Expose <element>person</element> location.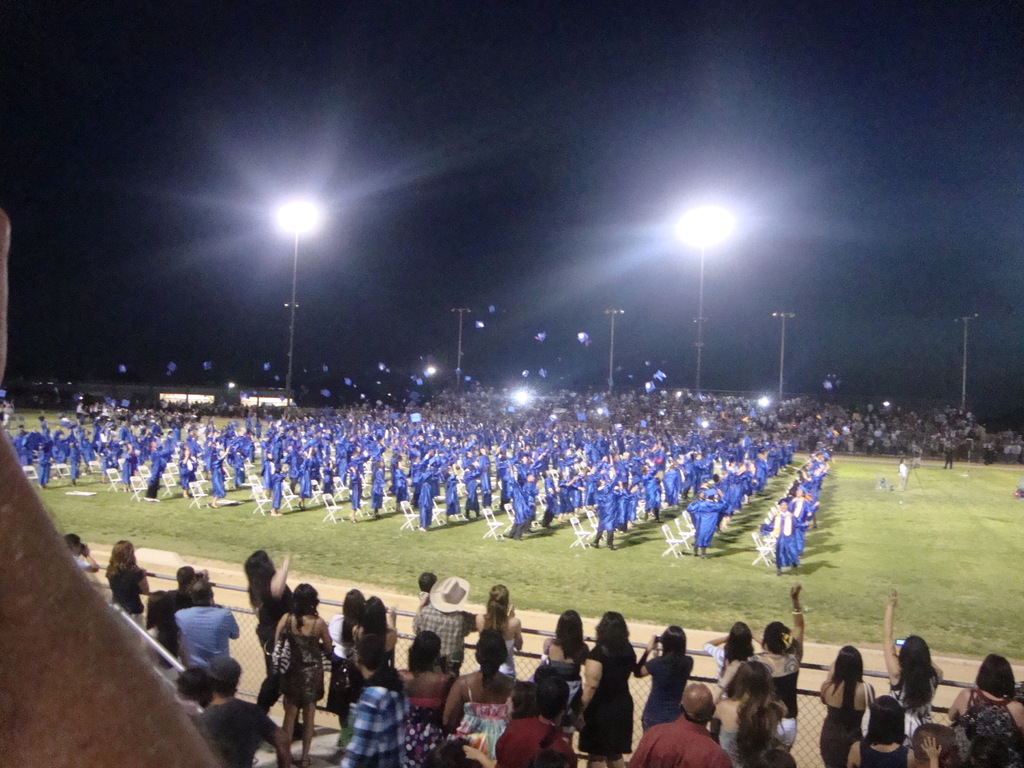
Exposed at BBox(244, 552, 304, 673).
